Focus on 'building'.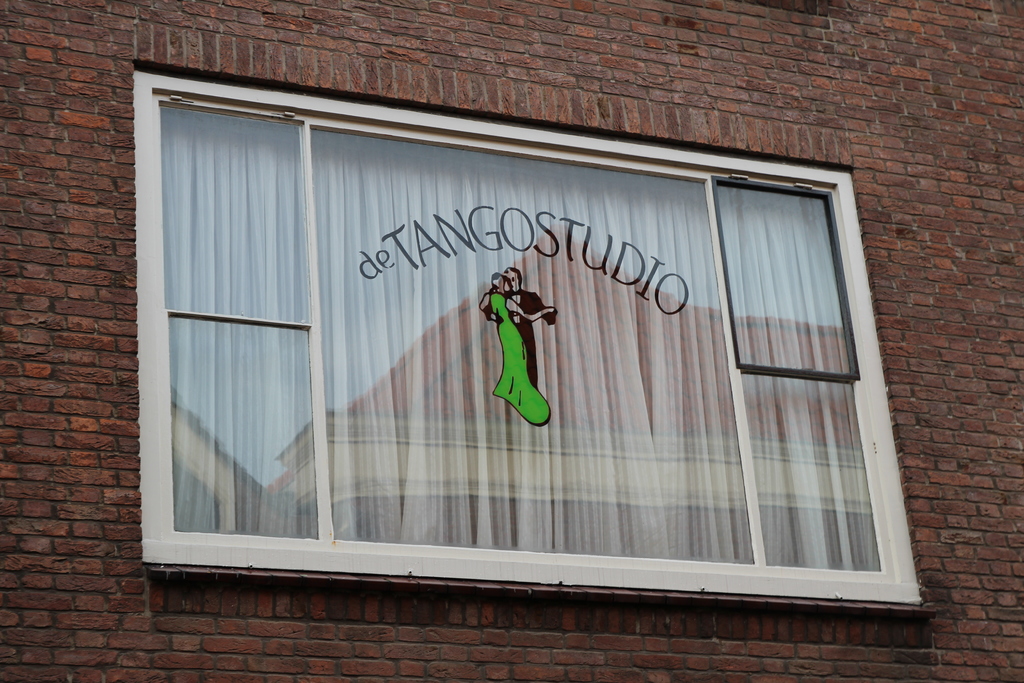
Focused at box=[0, 0, 1023, 682].
